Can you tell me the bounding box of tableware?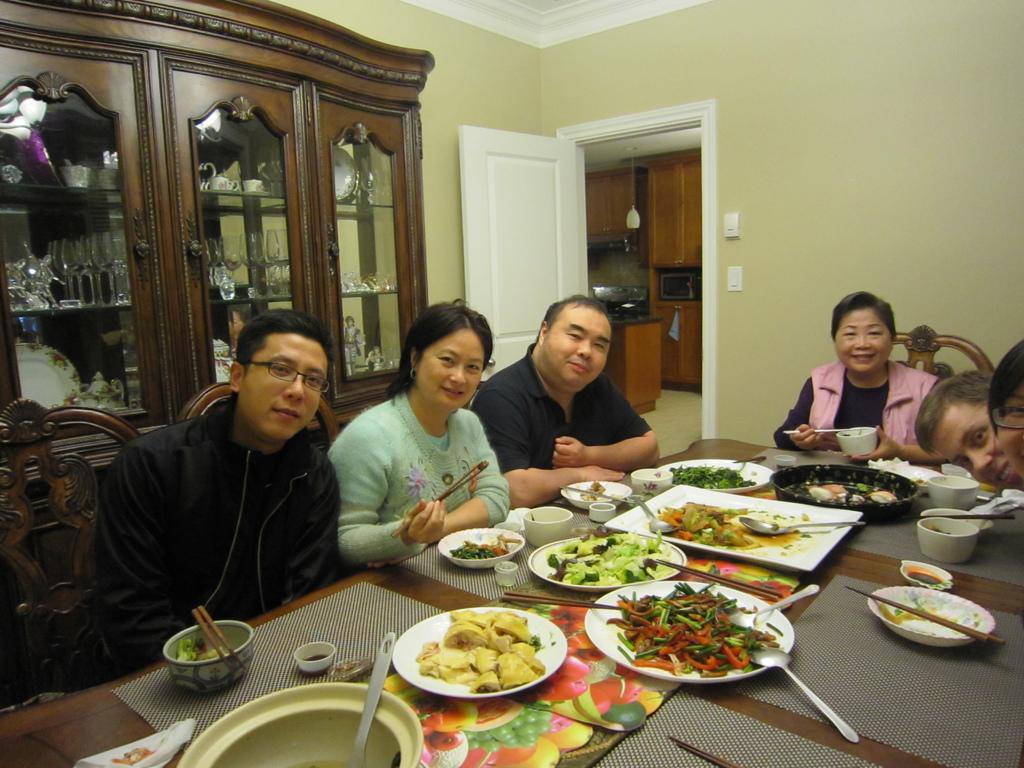
select_region(843, 585, 1010, 644).
